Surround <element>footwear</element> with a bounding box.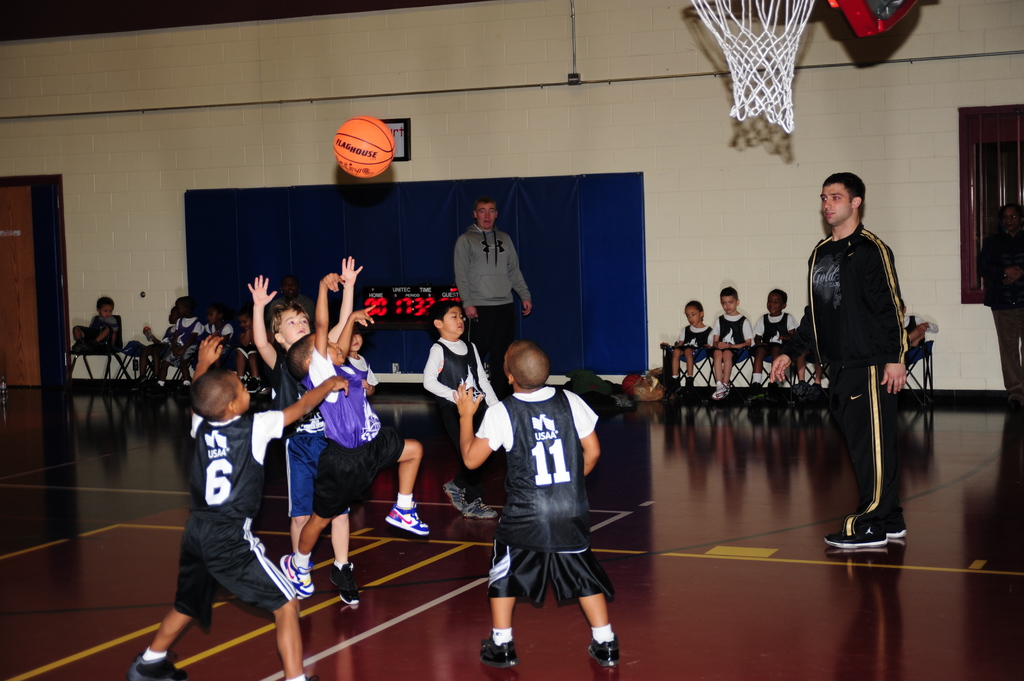
664 385 681 402.
